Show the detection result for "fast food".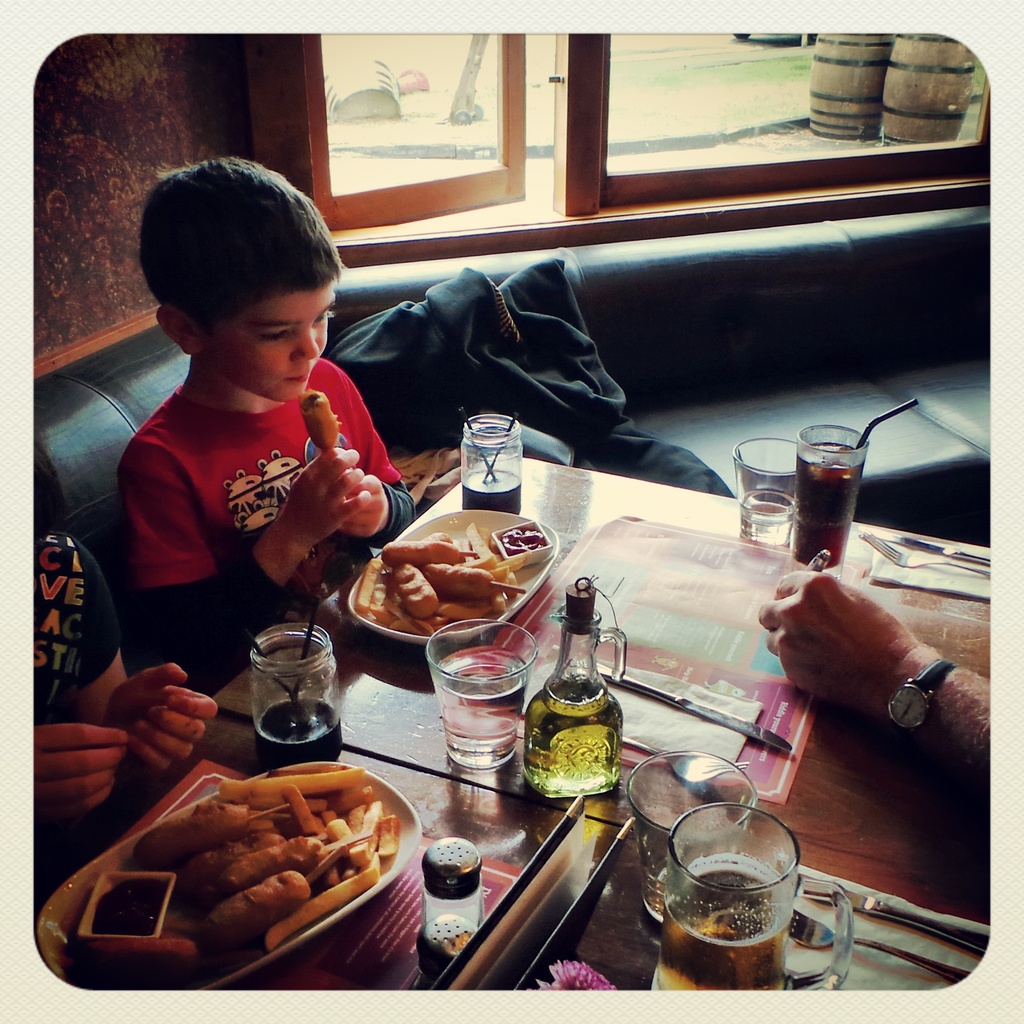
<box>371,810,396,856</box>.
